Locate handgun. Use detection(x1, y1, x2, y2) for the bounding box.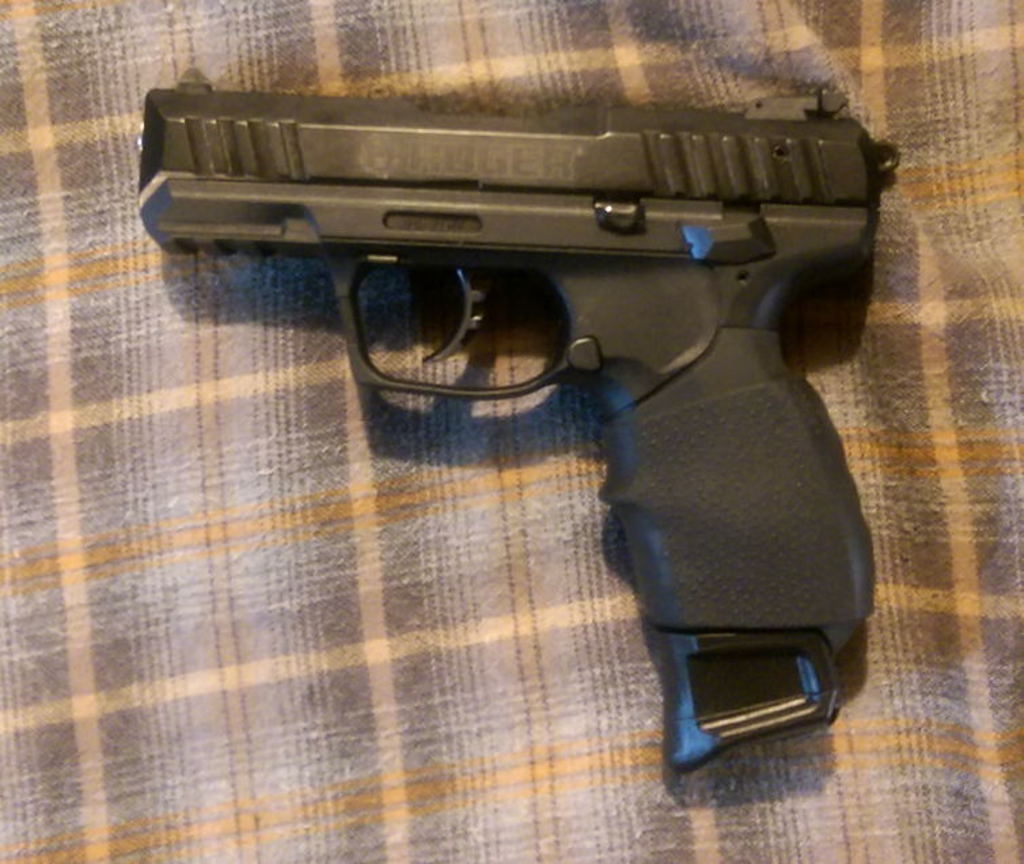
detection(143, 68, 902, 781).
